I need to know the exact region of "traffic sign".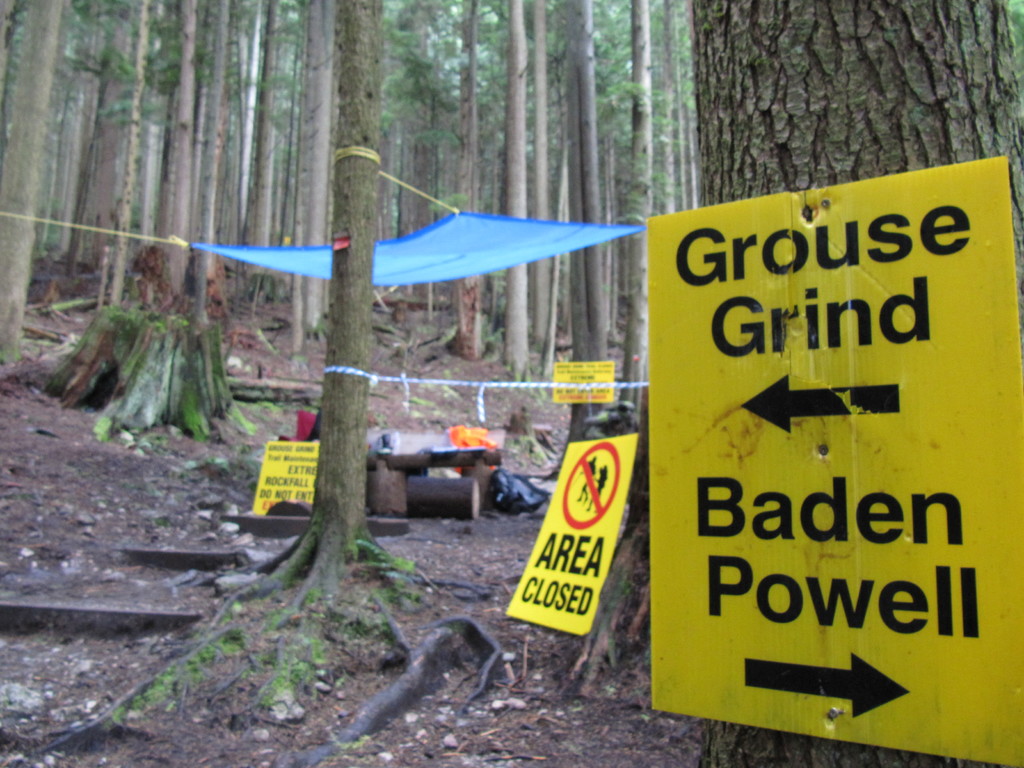
Region: bbox(554, 358, 612, 403).
